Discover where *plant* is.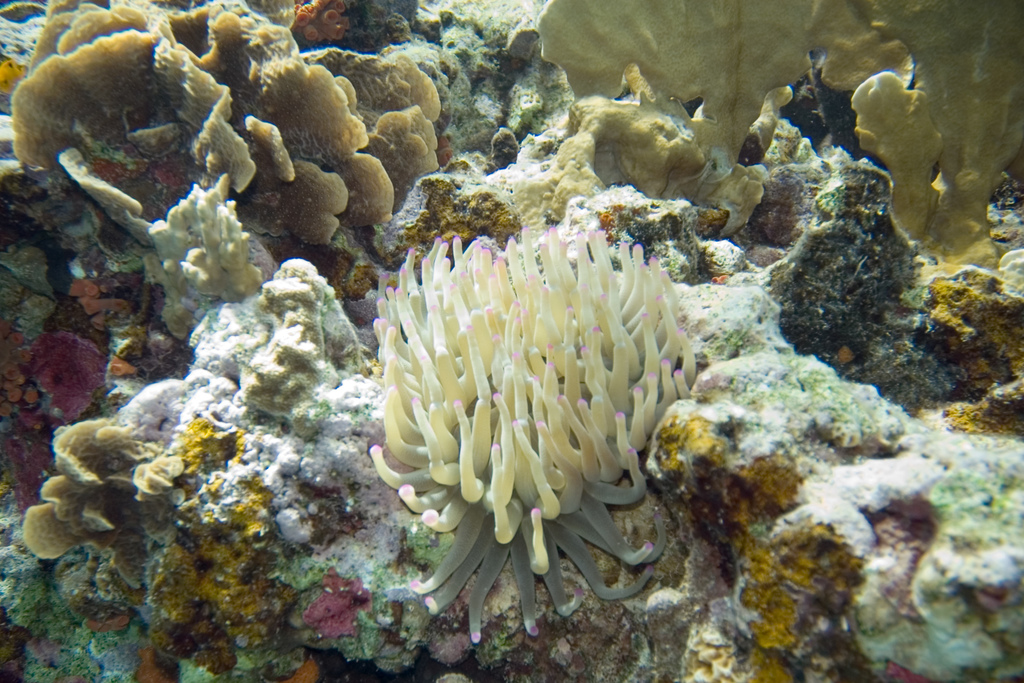
Discovered at 535, 0, 818, 236.
